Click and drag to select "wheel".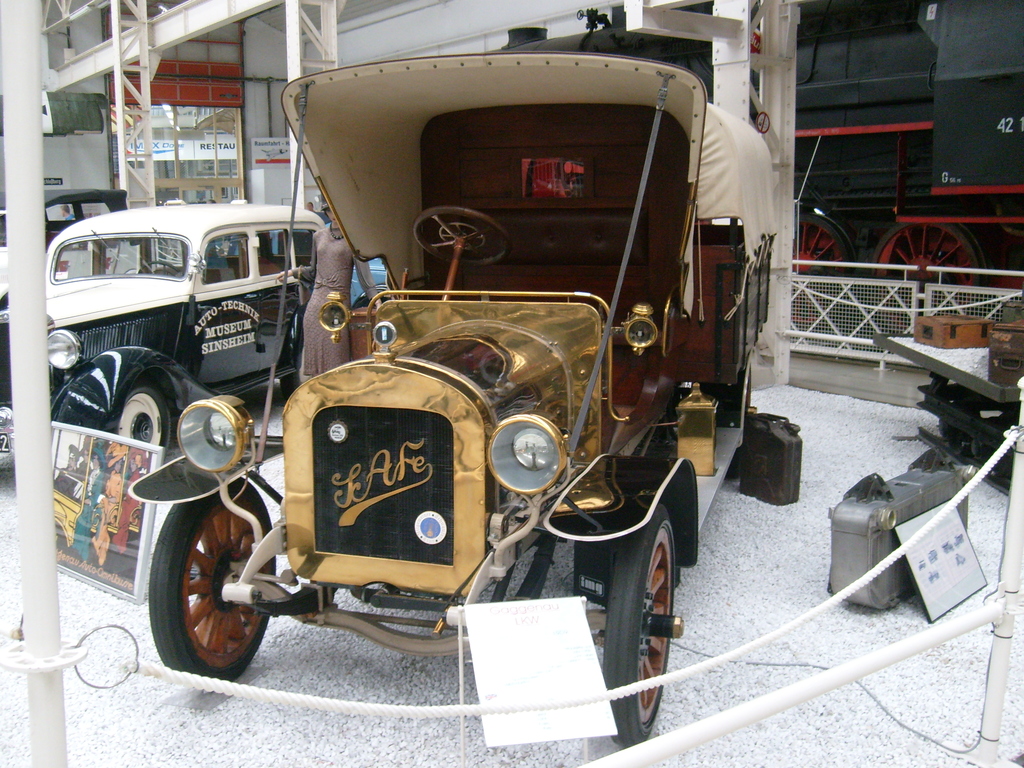
Selection: 599, 493, 680, 750.
